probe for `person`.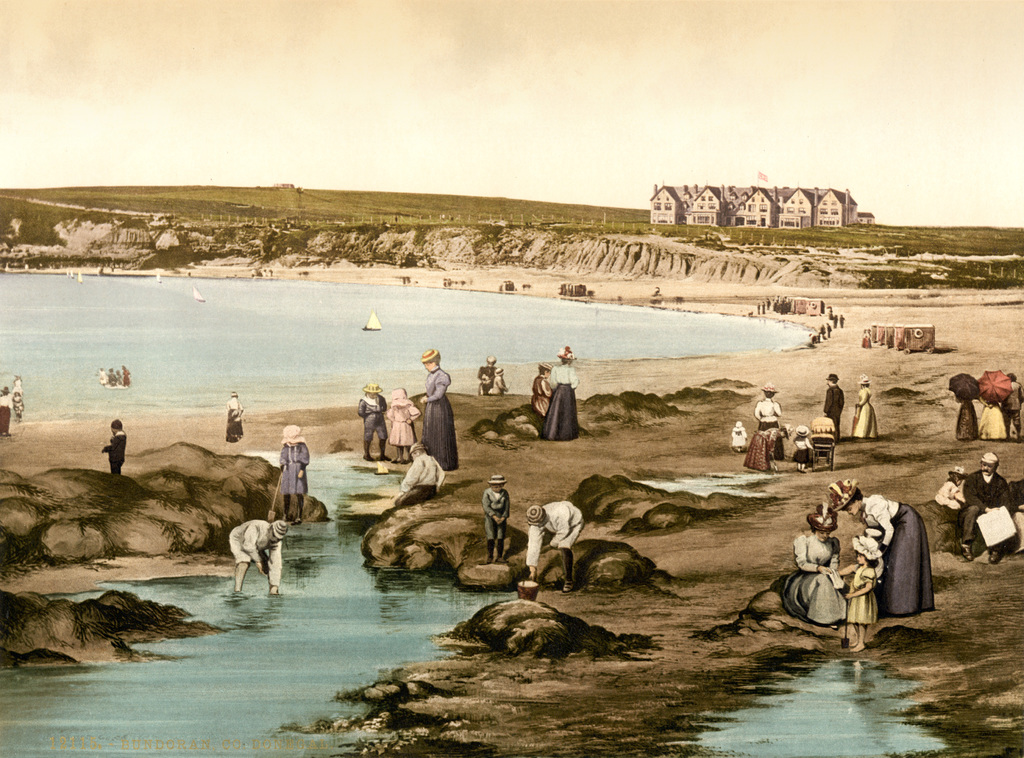
Probe result: select_region(813, 409, 835, 460).
